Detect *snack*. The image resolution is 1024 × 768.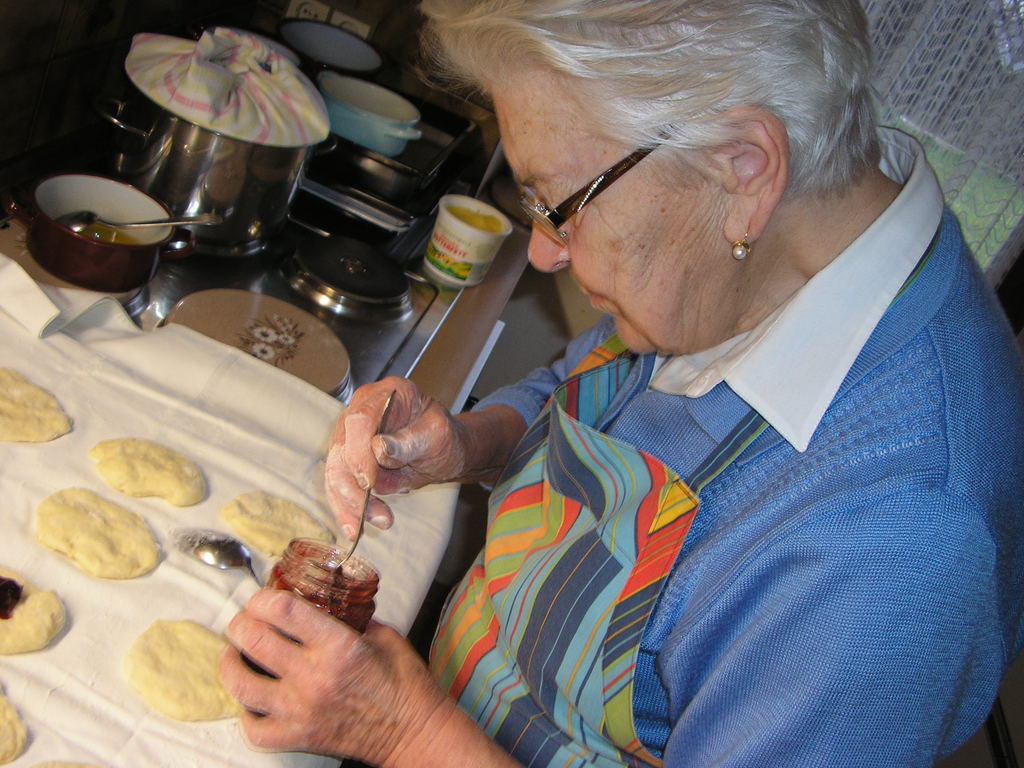
0,691,27,761.
